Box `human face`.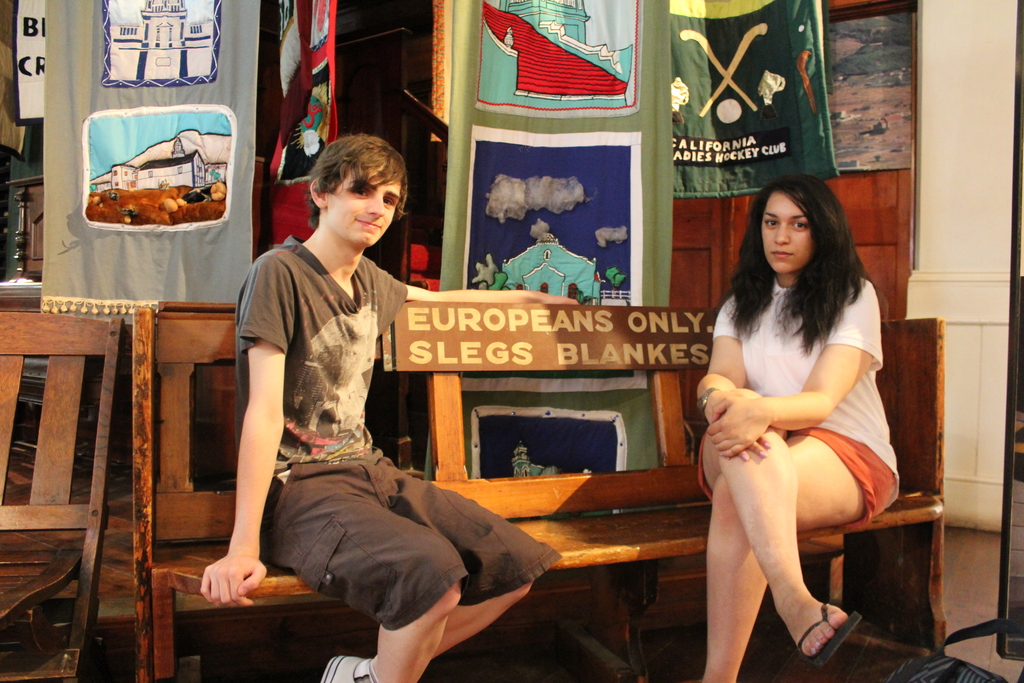
locate(325, 162, 401, 252).
